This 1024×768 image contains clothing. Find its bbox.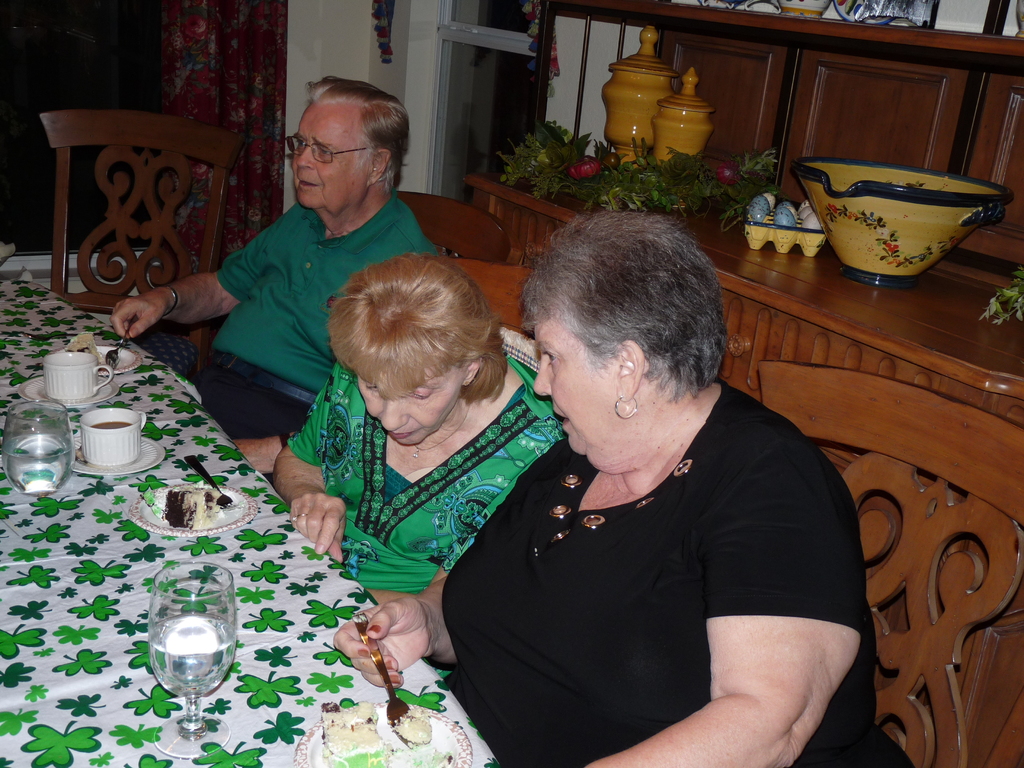
<box>431,361,858,745</box>.
